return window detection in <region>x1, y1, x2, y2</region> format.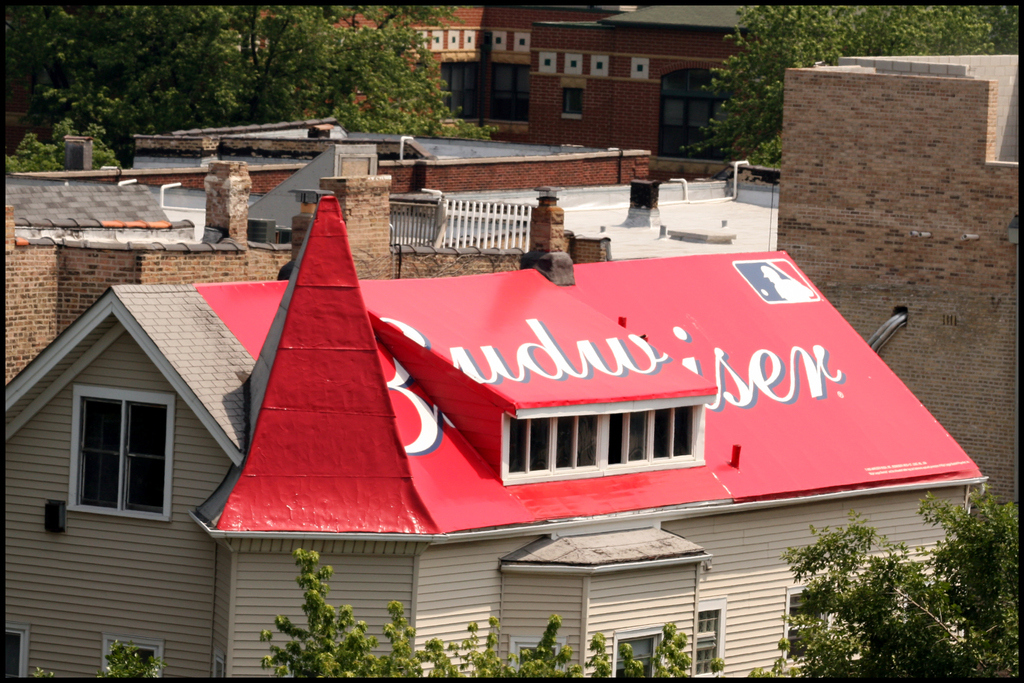
<region>4, 624, 33, 679</region>.
